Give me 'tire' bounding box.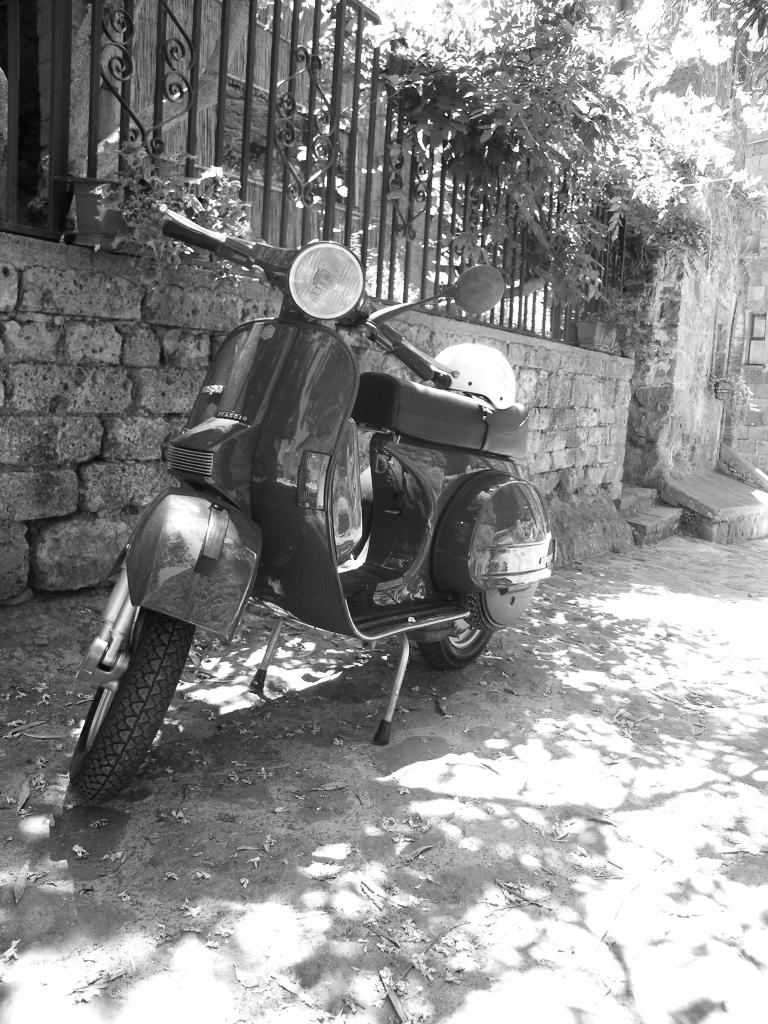
63, 611, 205, 805.
